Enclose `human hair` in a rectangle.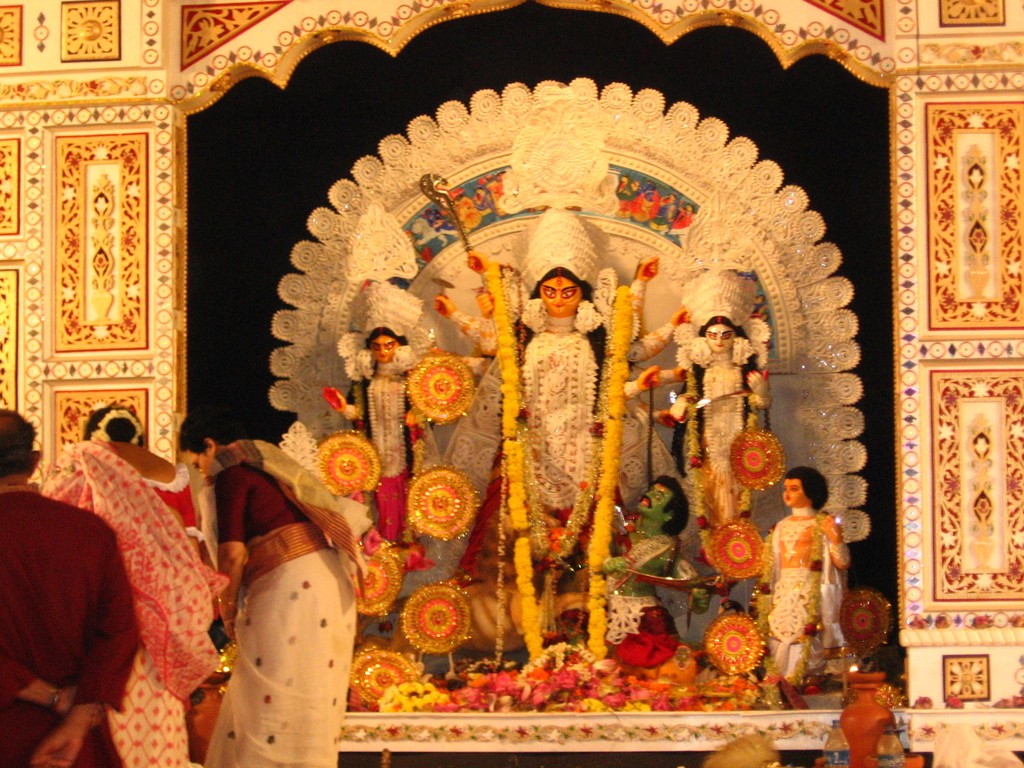
{"x1": 347, "y1": 330, "x2": 438, "y2": 470}.
